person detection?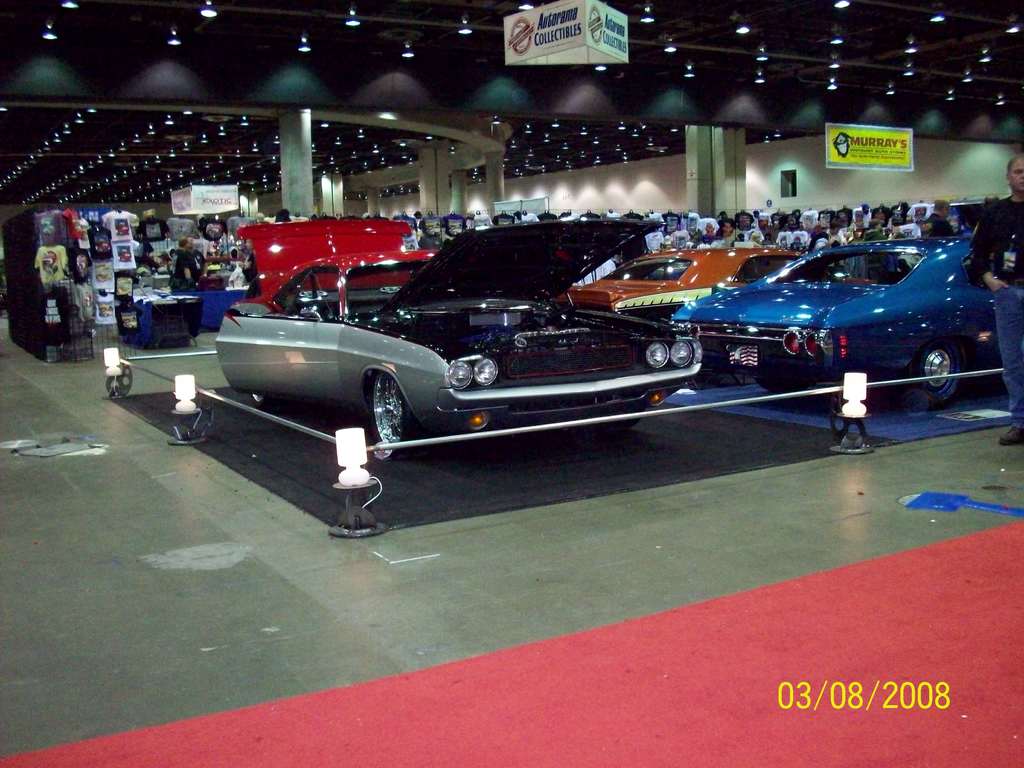
(172, 236, 192, 291)
